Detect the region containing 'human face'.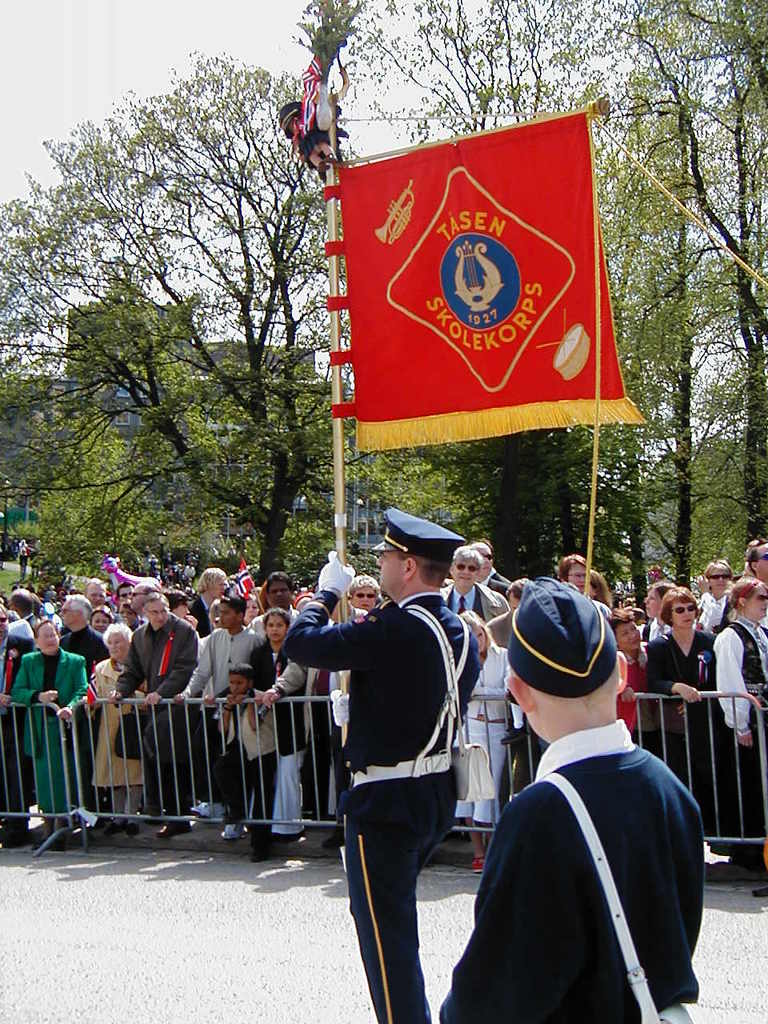
(left=146, top=598, right=166, bottom=625).
